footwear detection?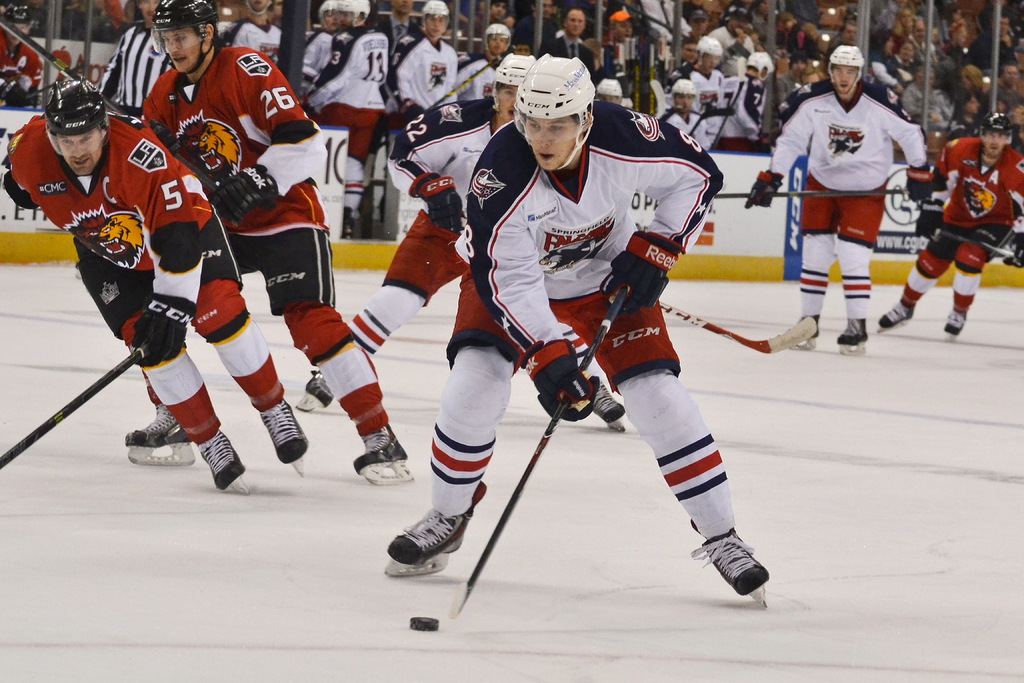
{"x1": 878, "y1": 297, "x2": 919, "y2": 325}
